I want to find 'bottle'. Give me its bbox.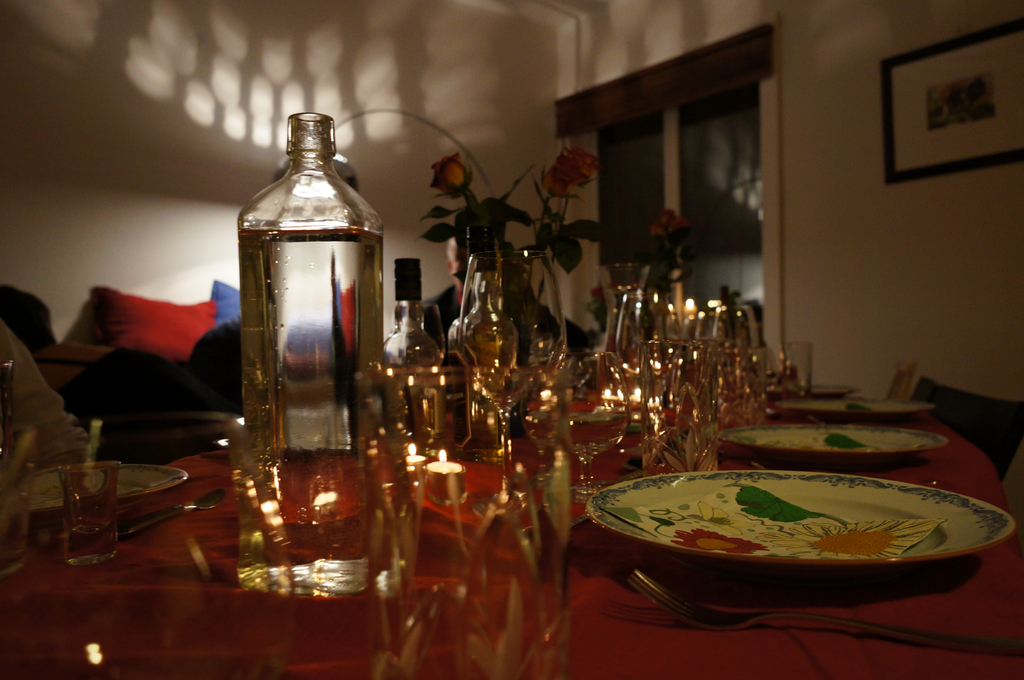
locate(239, 109, 387, 603).
